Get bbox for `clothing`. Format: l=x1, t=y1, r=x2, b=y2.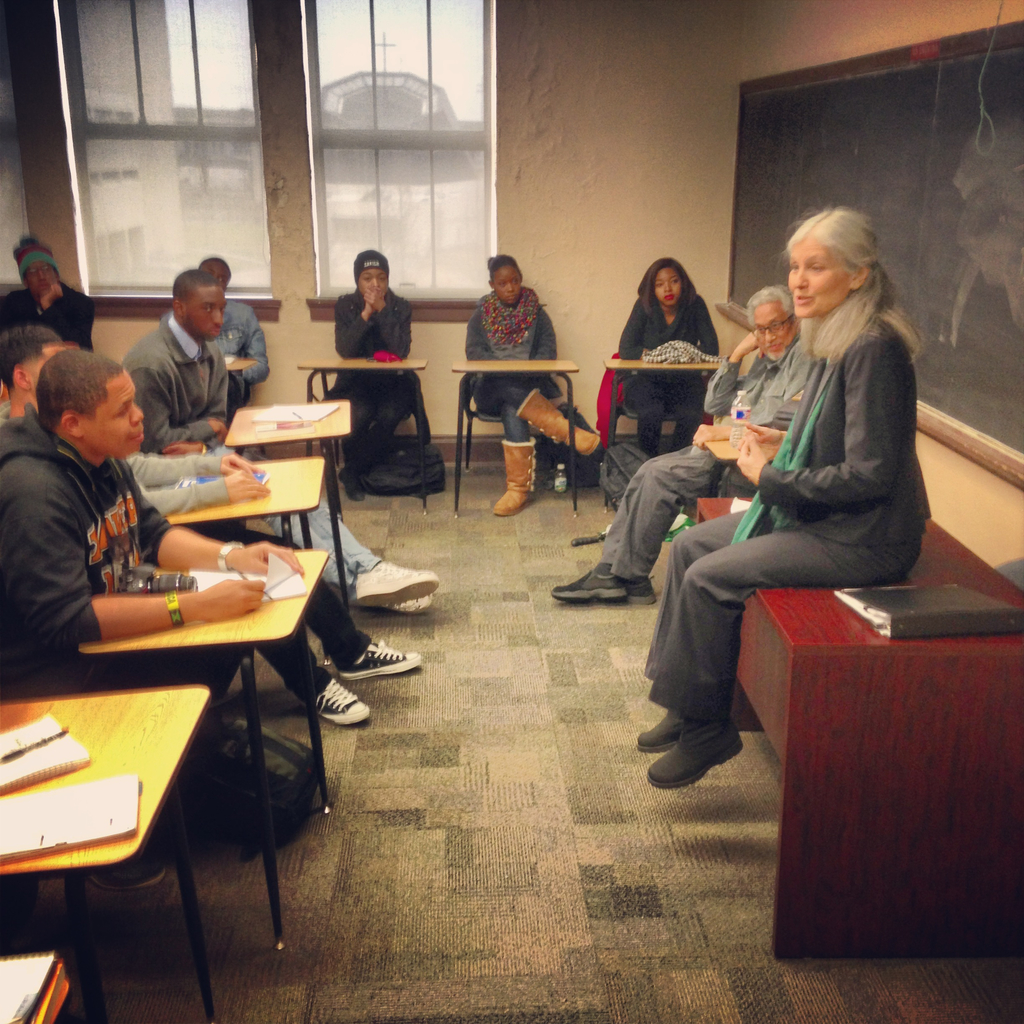
l=1, t=390, r=176, b=690.
